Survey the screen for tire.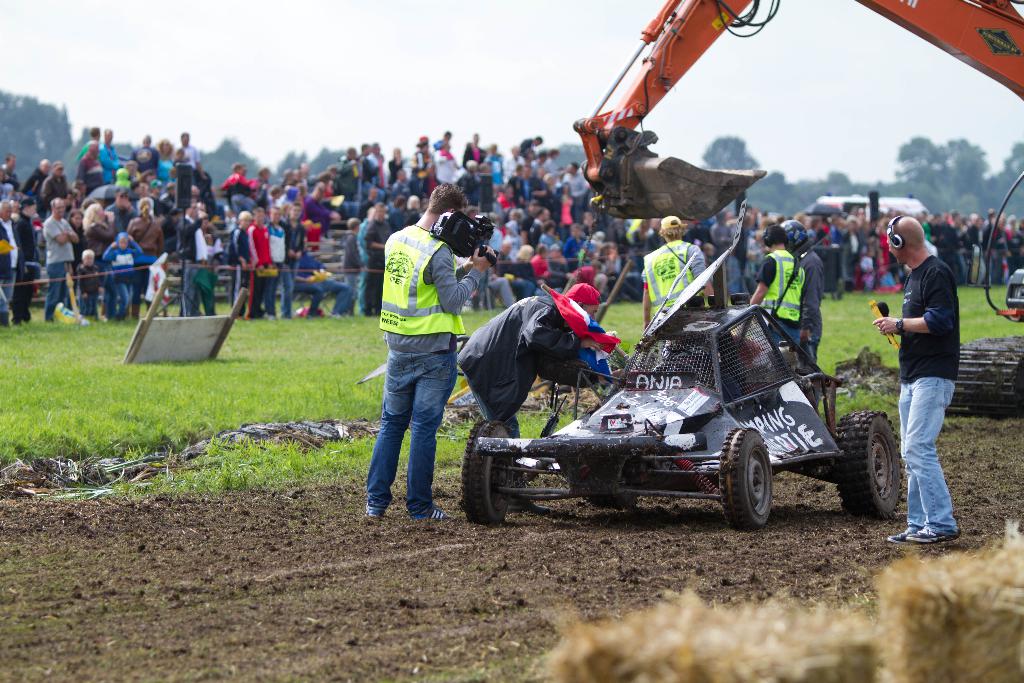
Survey found: 837:409:902:516.
